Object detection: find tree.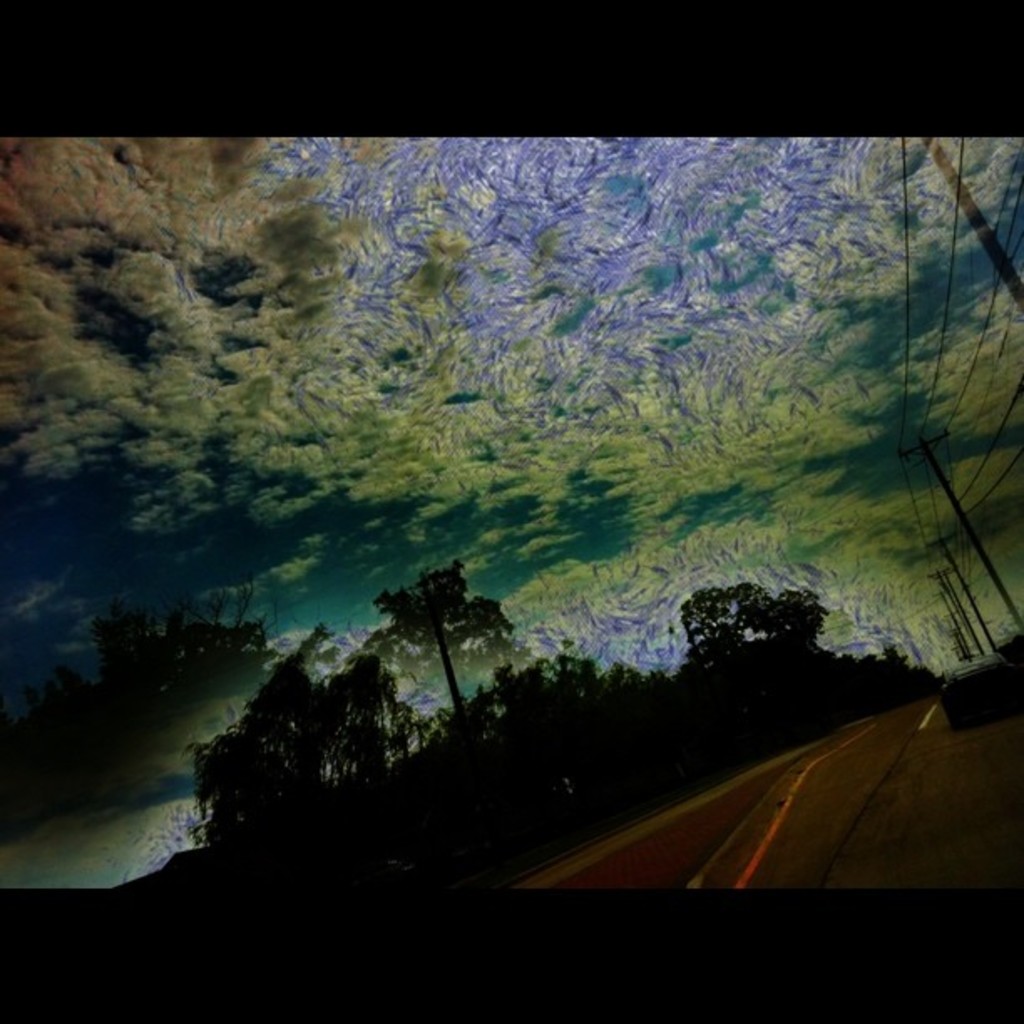
189/621/437/862.
